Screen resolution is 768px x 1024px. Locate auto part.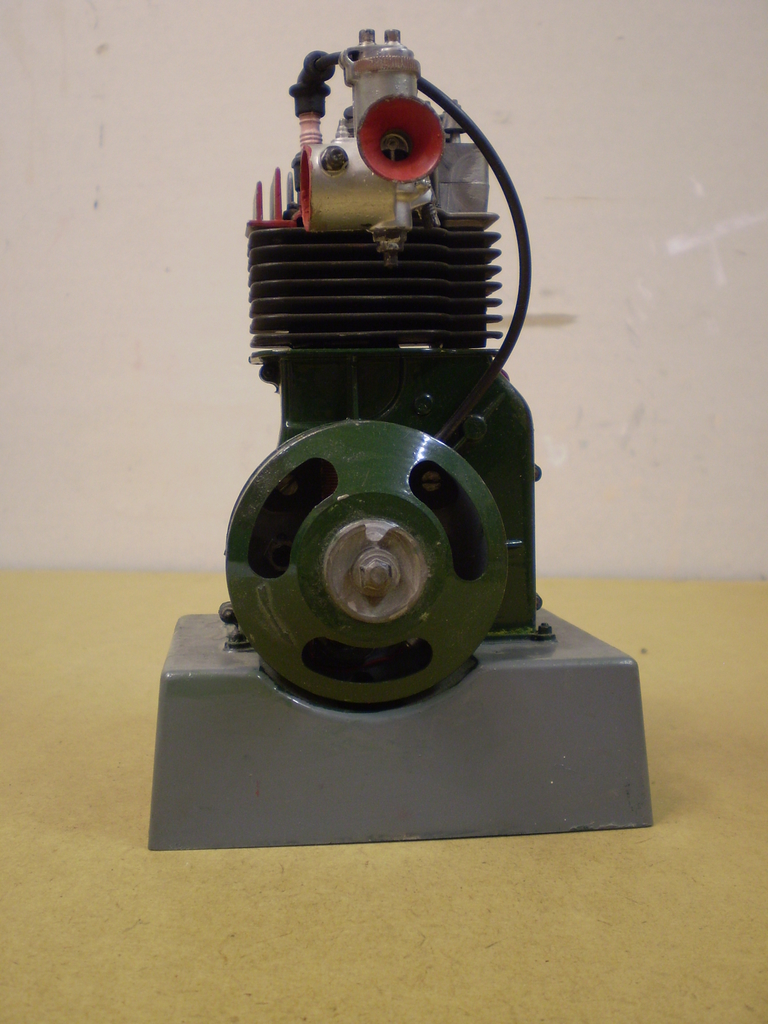
(x1=218, y1=22, x2=548, y2=713).
